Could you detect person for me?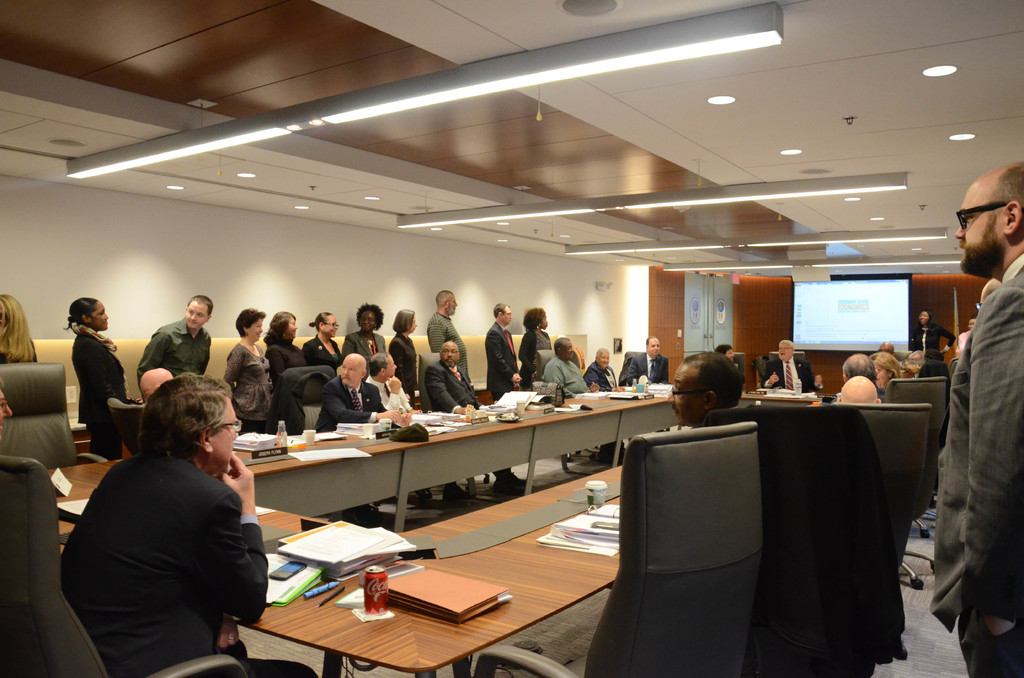
Detection result: l=366, t=354, r=414, b=410.
